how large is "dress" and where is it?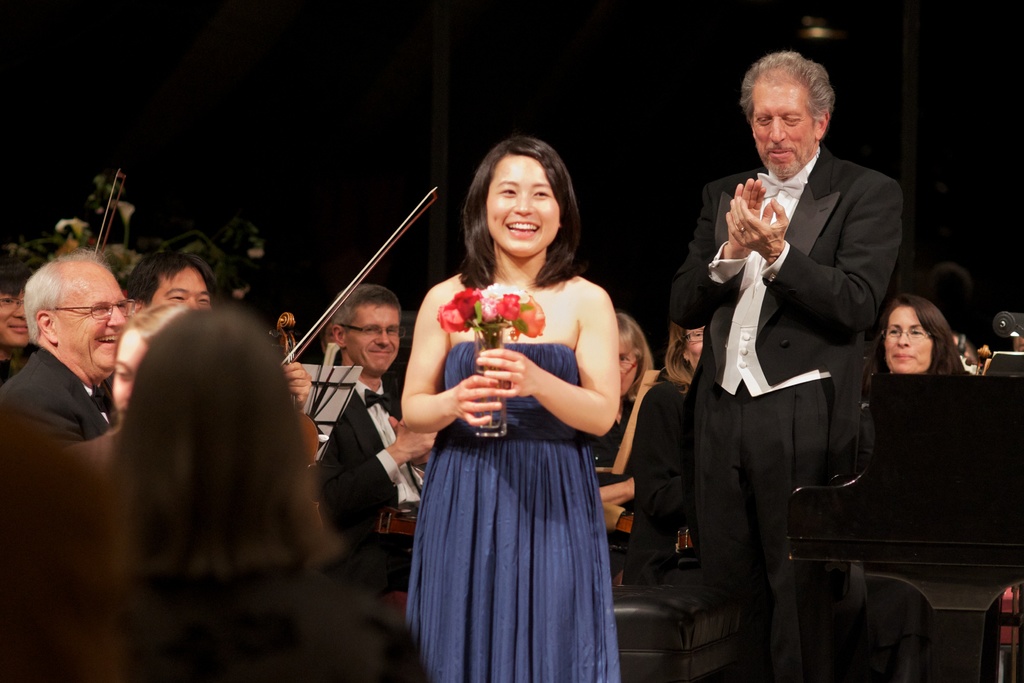
Bounding box: Rect(397, 370, 617, 658).
